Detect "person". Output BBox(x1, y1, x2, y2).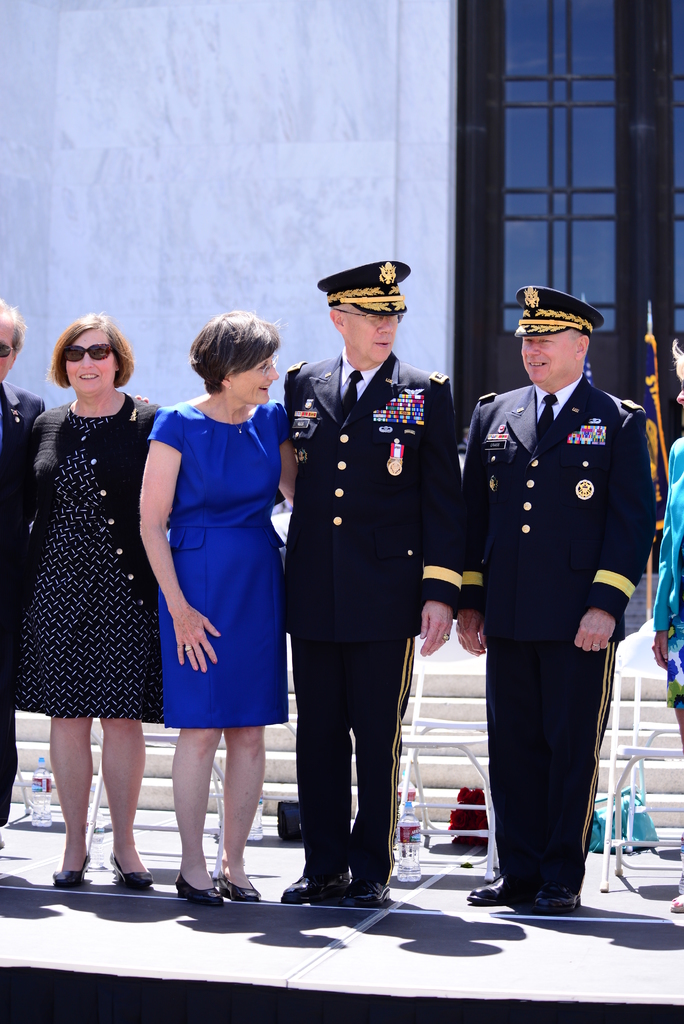
BBox(0, 301, 45, 831).
